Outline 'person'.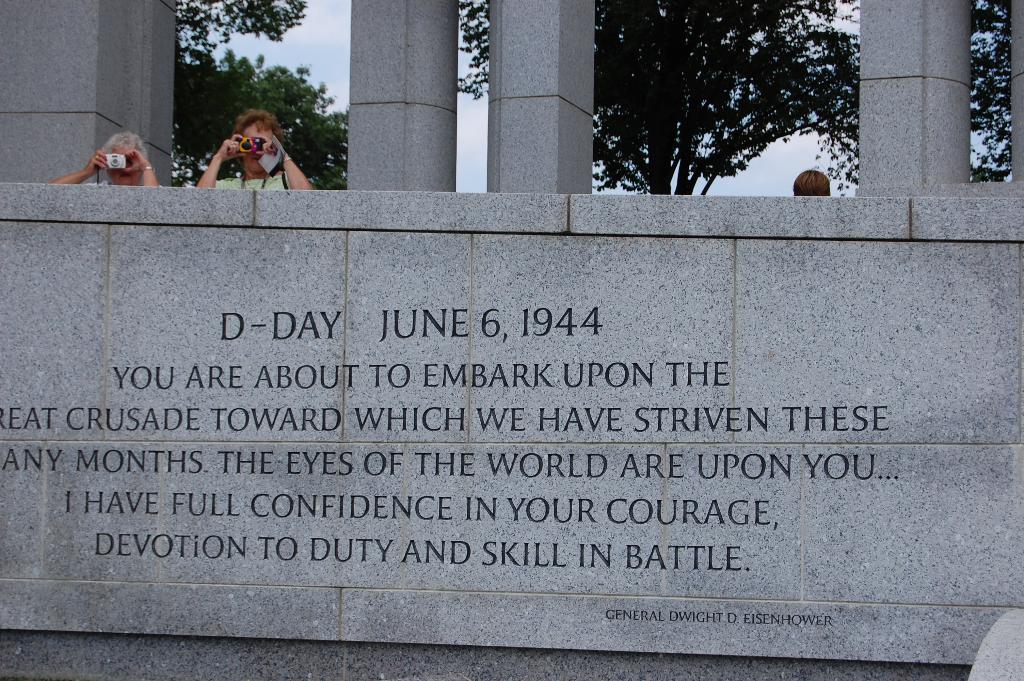
Outline: {"left": 205, "top": 103, "right": 291, "bottom": 193}.
